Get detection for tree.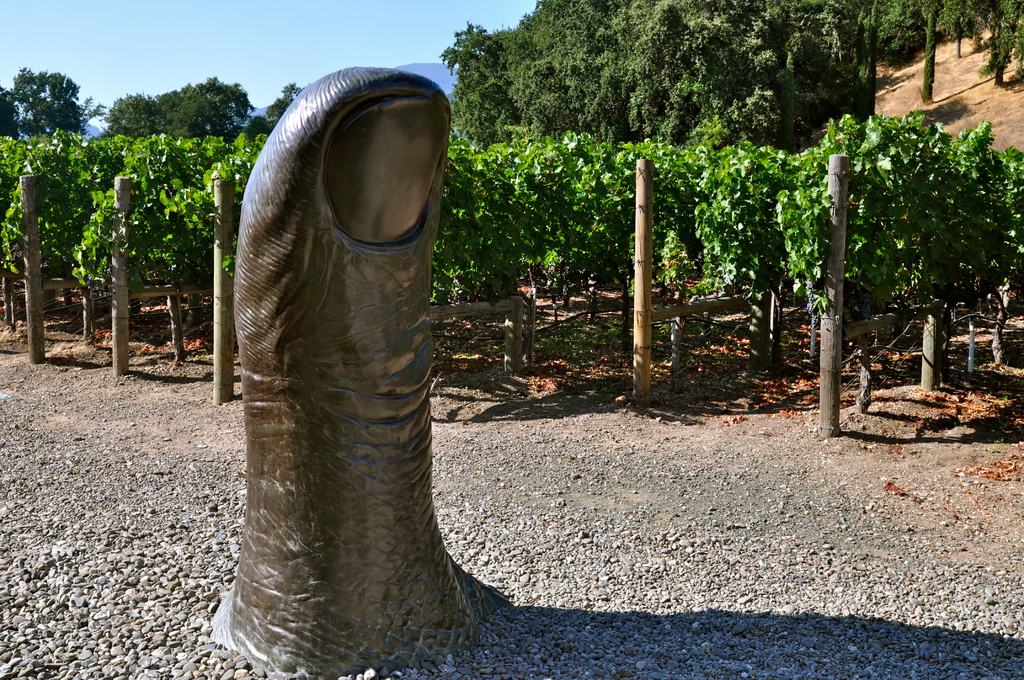
Detection: rect(260, 81, 309, 137).
